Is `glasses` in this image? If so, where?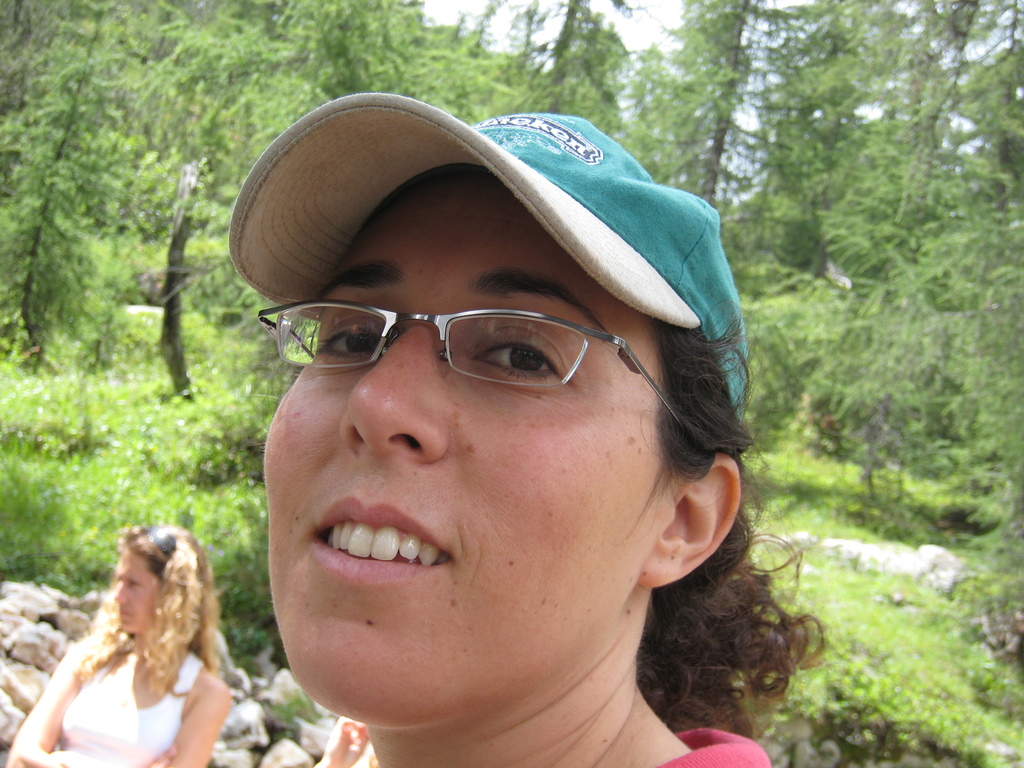
Yes, at l=256, t=297, r=694, b=433.
